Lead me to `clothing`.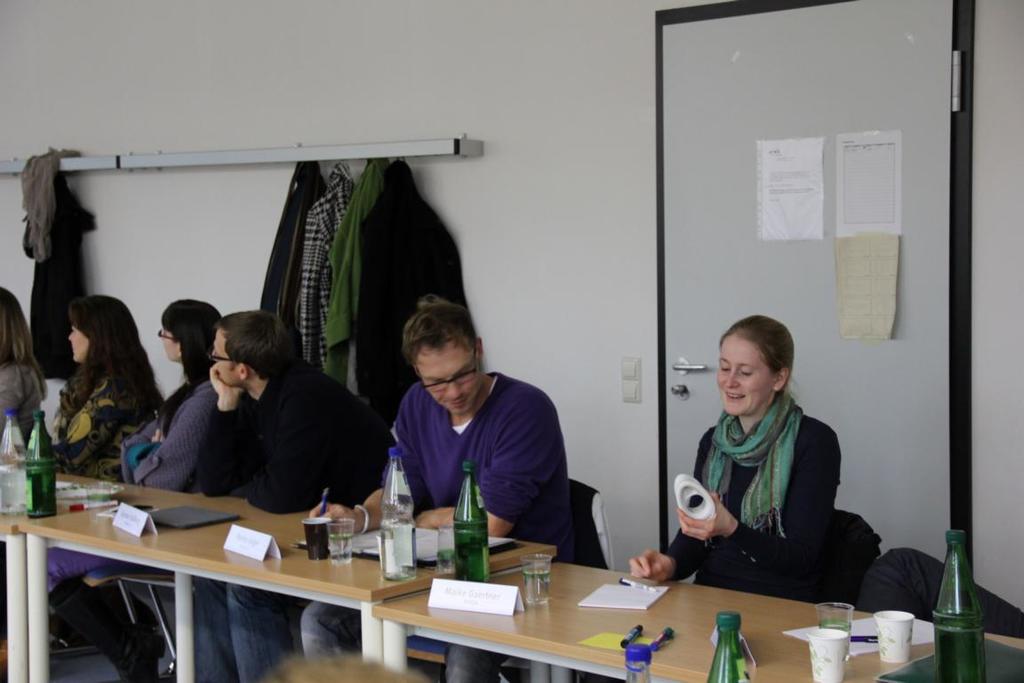
Lead to region(130, 388, 214, 500).
